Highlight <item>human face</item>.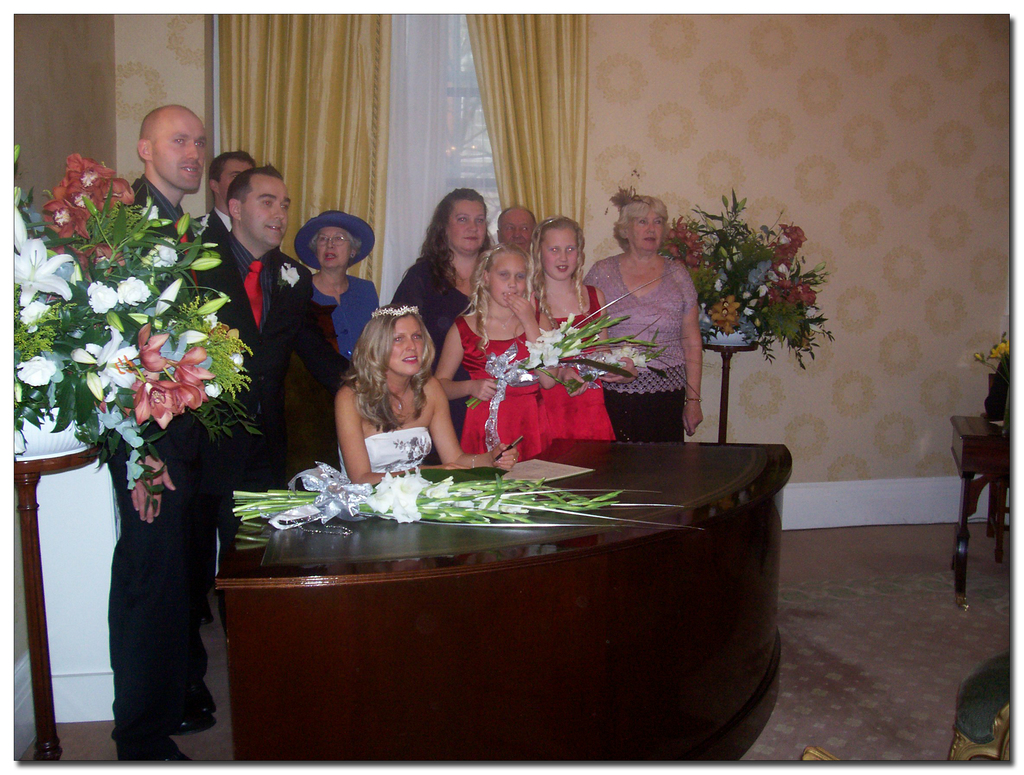
Highlighted region: left=214, top=151, right=256, bottom=199.
